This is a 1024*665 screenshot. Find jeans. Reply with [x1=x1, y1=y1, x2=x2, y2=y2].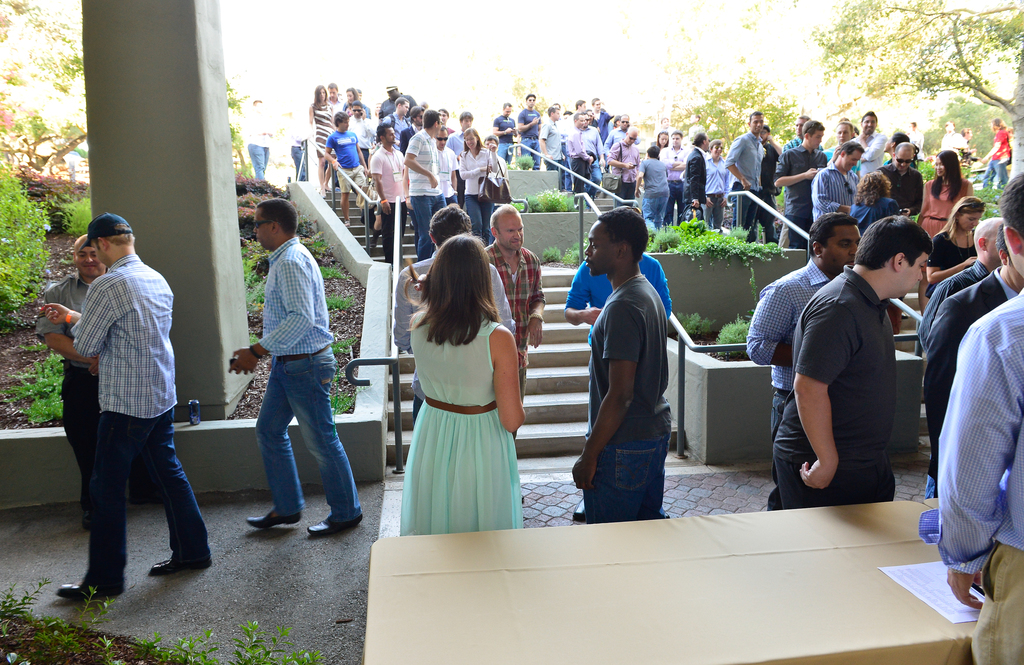
[x1=753, y1=204, x2=783, y2=246].
